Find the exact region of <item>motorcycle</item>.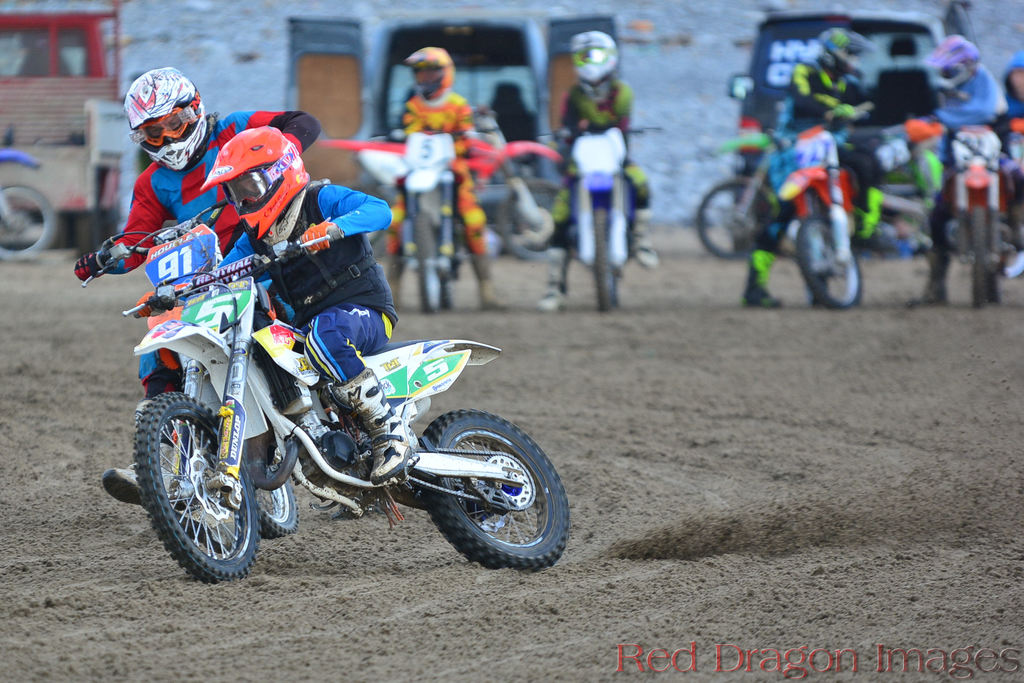
Exact region: crop(945, 136, 1004, 309).
